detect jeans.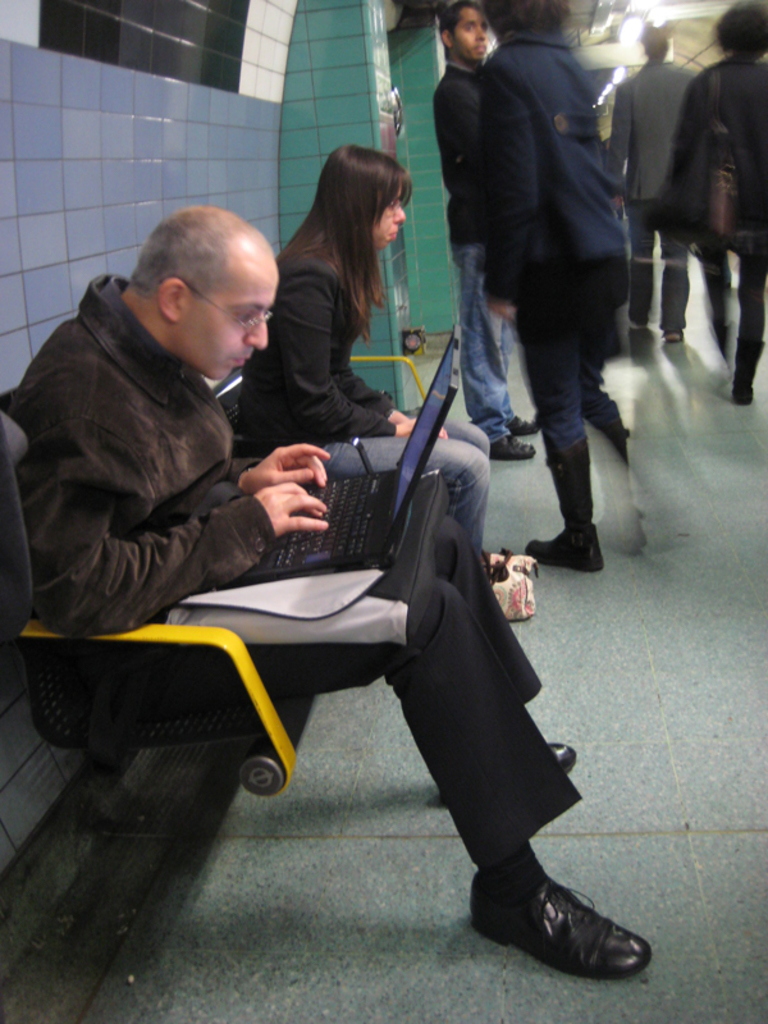
Detected at (left=691, top=237, right=767, bottom=353).
